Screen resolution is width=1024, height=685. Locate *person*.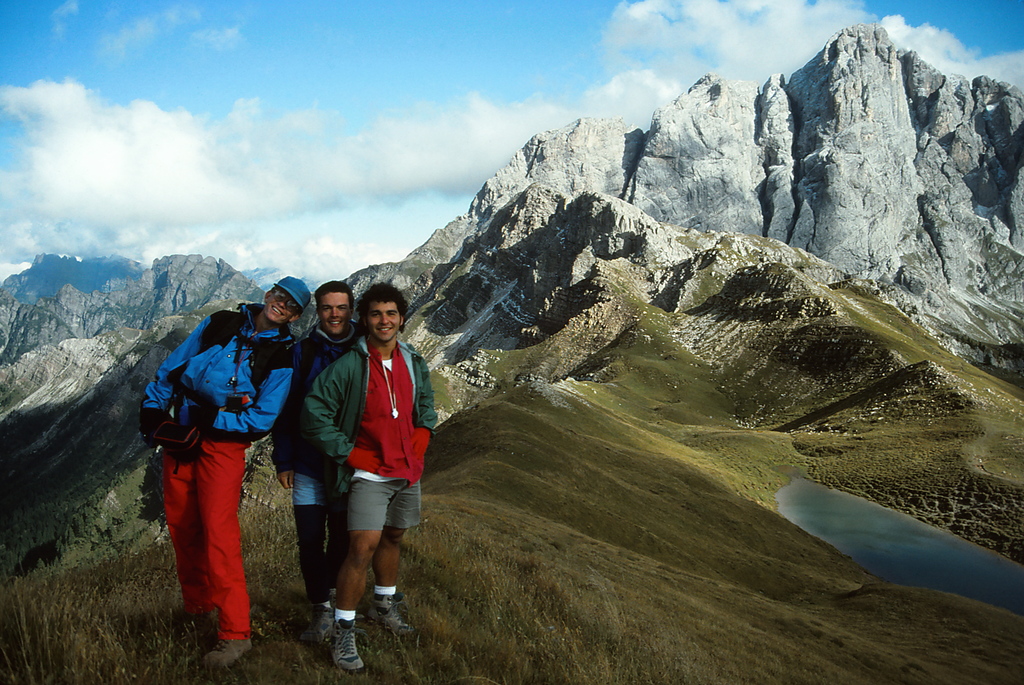
<bbox>138, 274, 312, 666</bbox>.
